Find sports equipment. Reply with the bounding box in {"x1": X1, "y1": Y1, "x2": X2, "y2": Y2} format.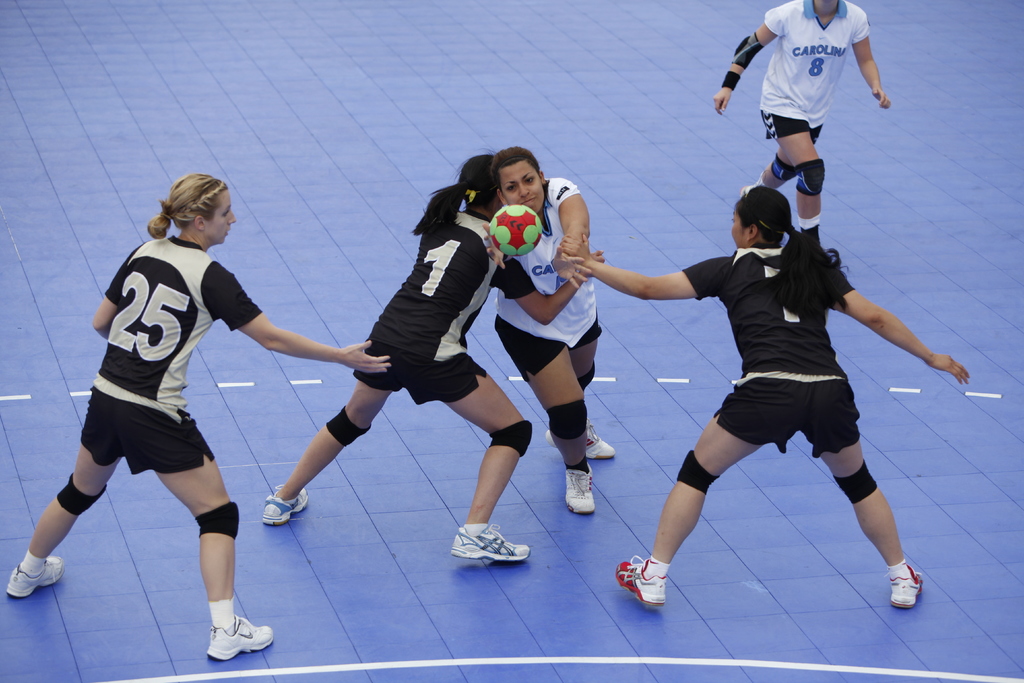
{"x1": 771, "y1": 152, "x2": 796, "y2": 184}.
